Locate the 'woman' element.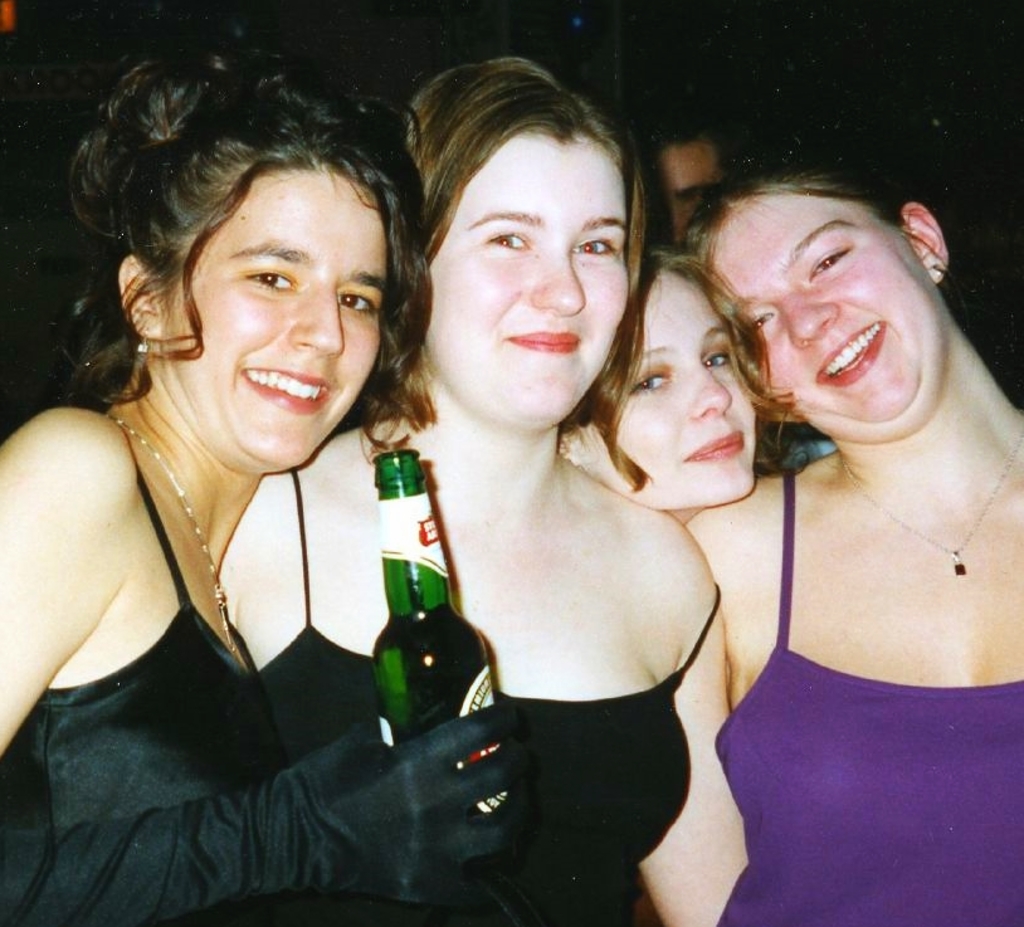
Element bbox: [554,247,806,518].
